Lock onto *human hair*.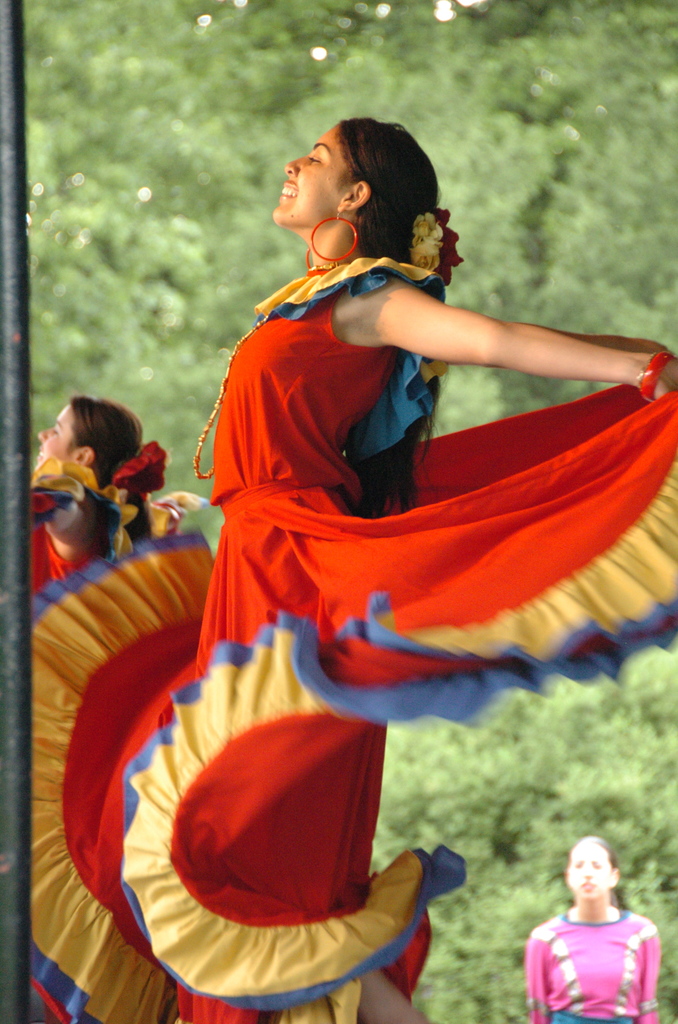
Locked: 563 834 619 872.
